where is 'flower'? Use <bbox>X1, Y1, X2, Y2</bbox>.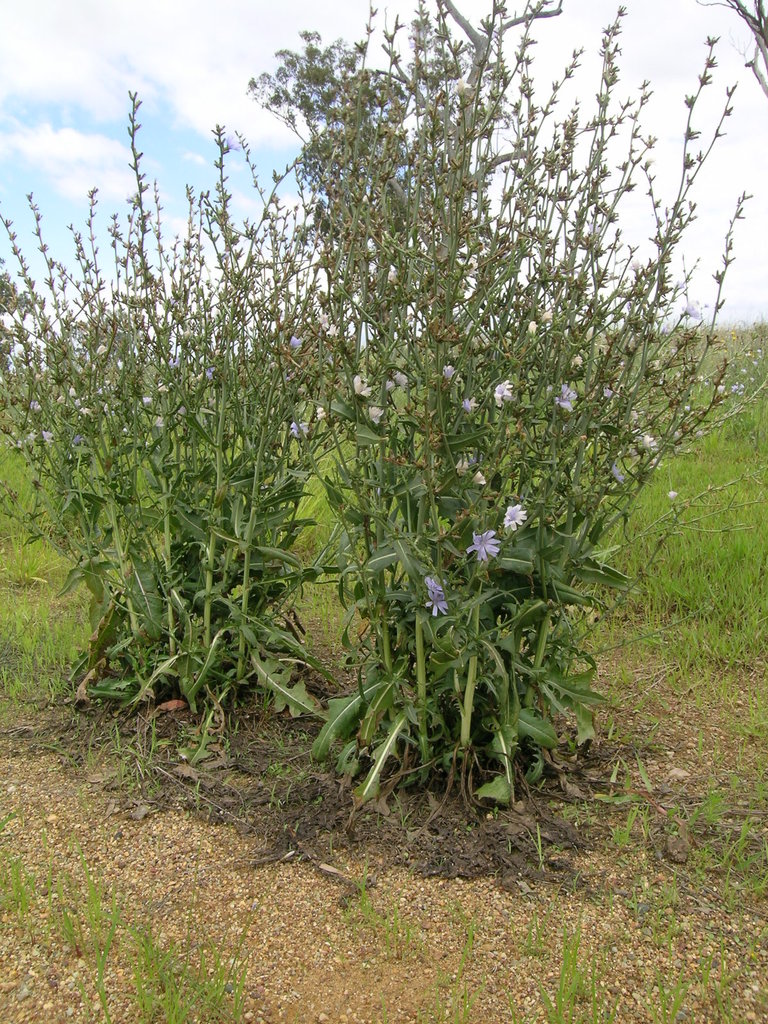
<bbox>674, 276, 683, 292</bbox>.
